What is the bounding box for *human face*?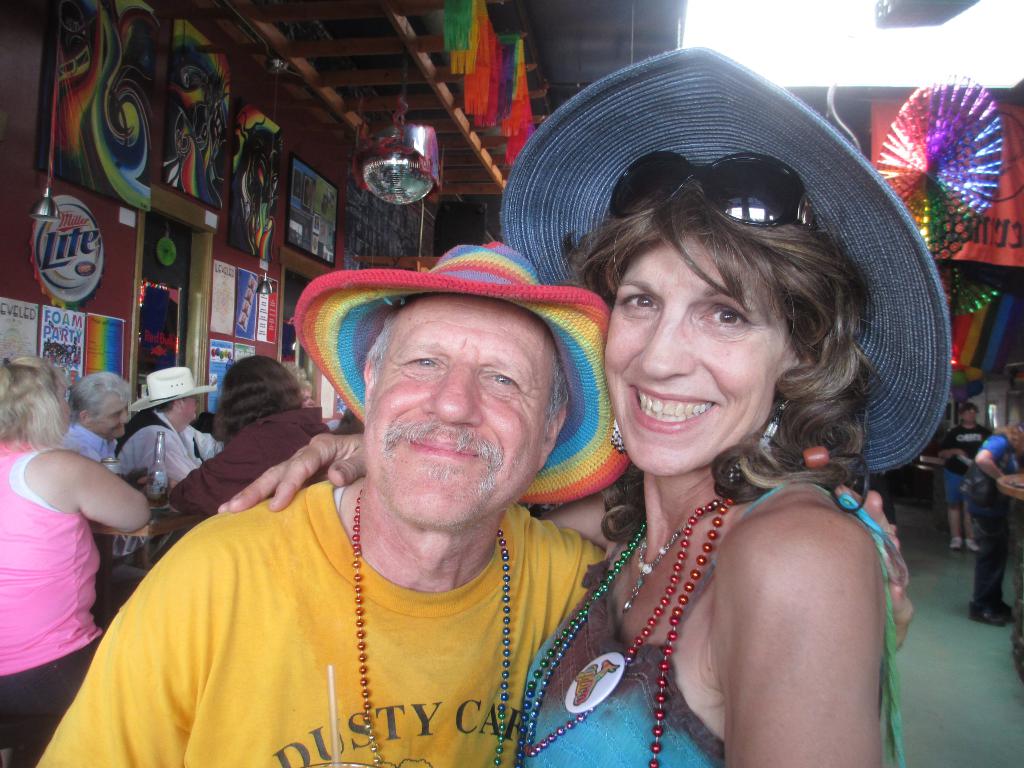
964:415:973:415.
